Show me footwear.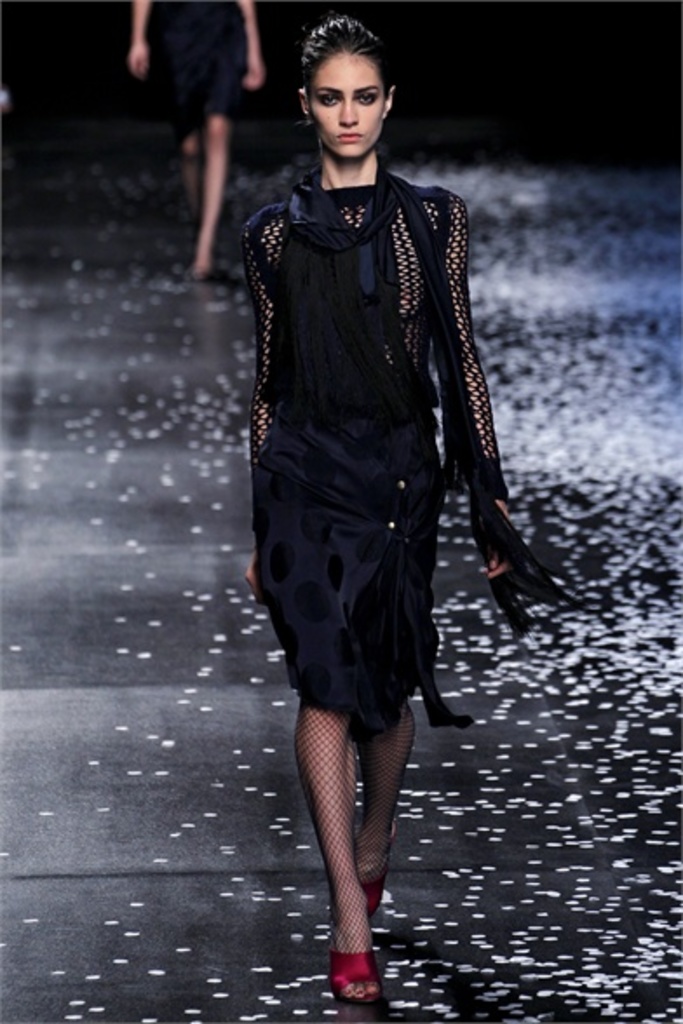
footwear is here: [359,834,389,914].
